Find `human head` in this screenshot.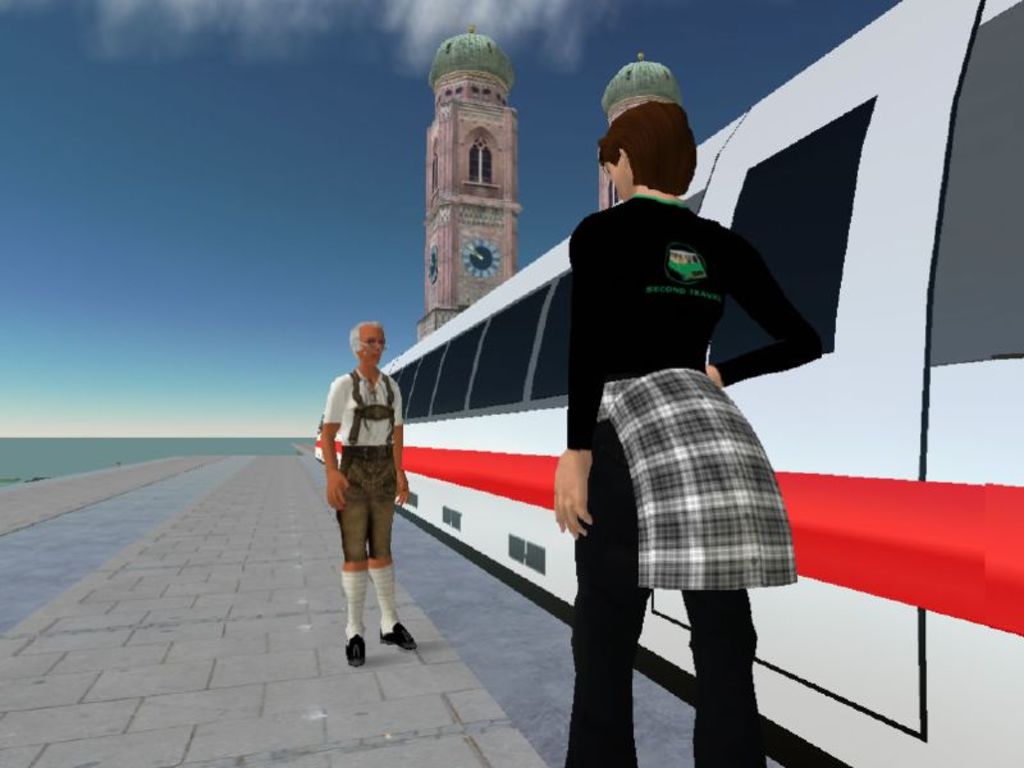
The bounding box for `human head` is [599,100,696,197].
